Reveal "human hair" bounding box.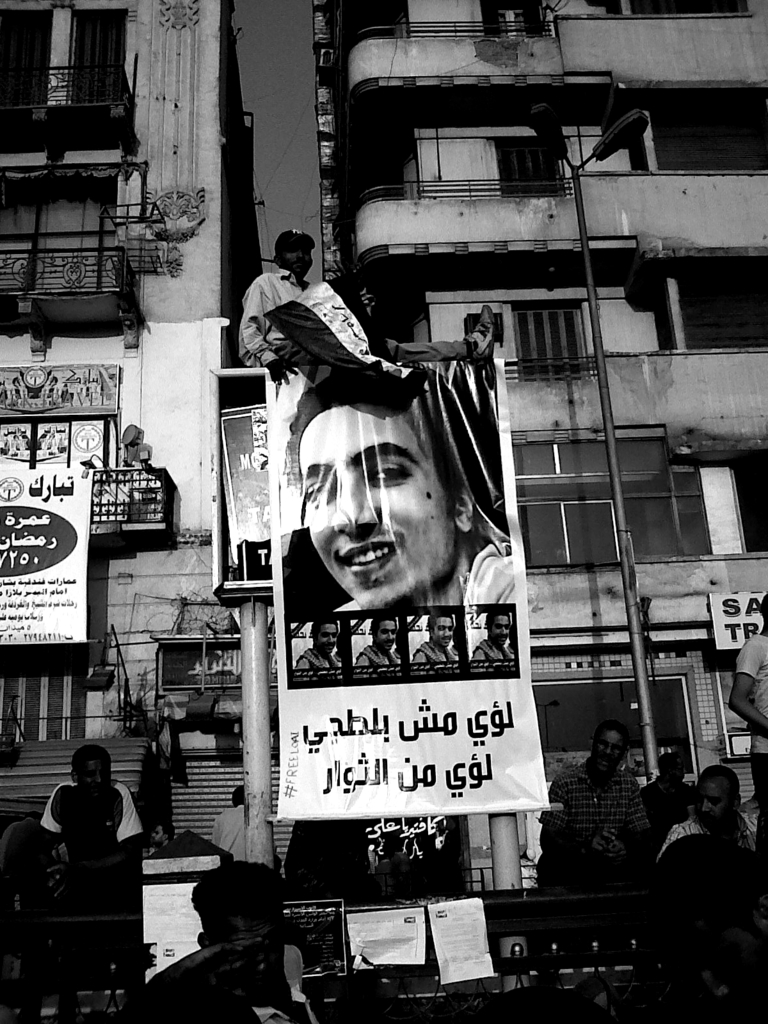
Revealed: <region>187, 858, 288, 934</region>.
